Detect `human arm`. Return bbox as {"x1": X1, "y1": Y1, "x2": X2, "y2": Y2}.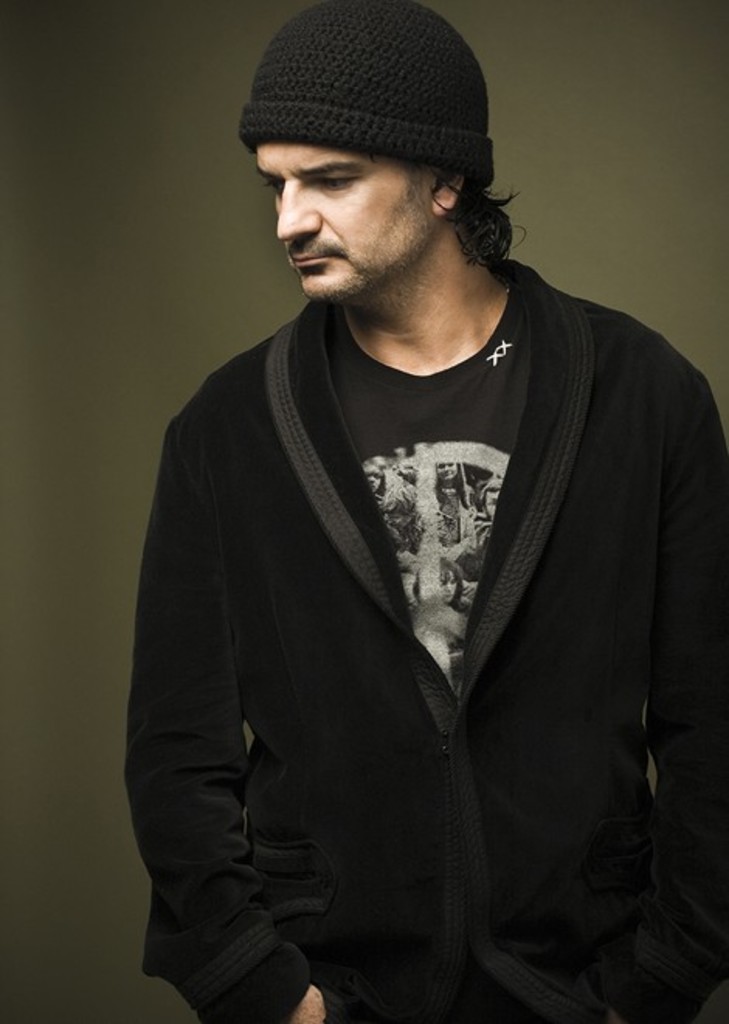
{"x1": 645, "y1": 377, "x2": 727, "y2": 872}.
